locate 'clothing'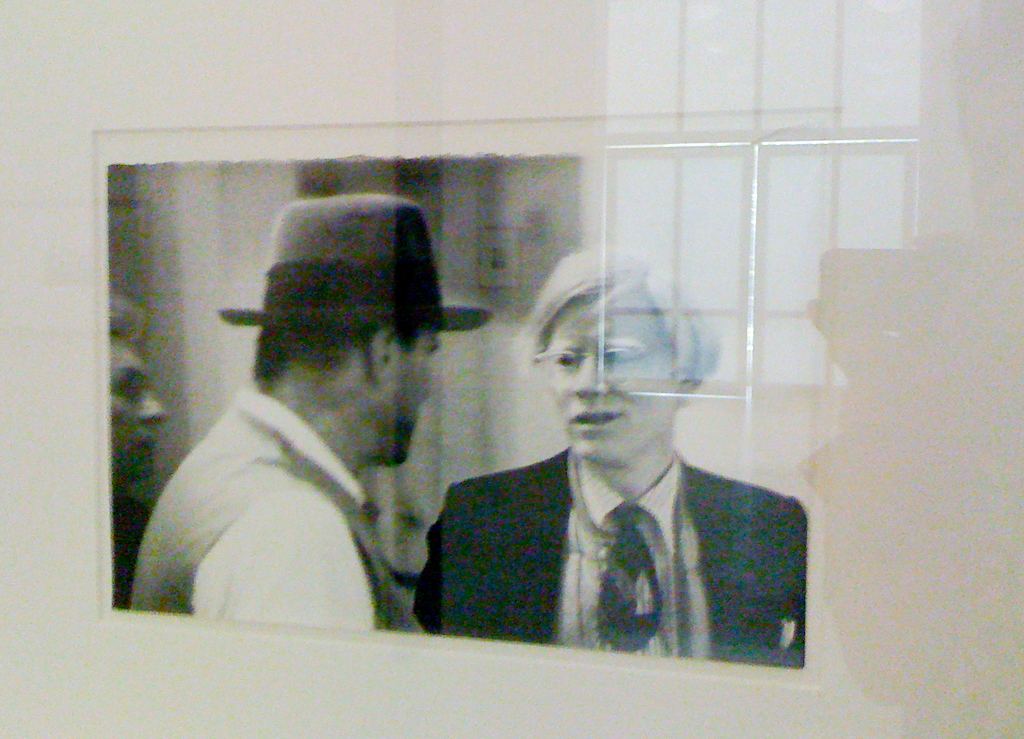
bbox=[415, 451, 810, 668]
